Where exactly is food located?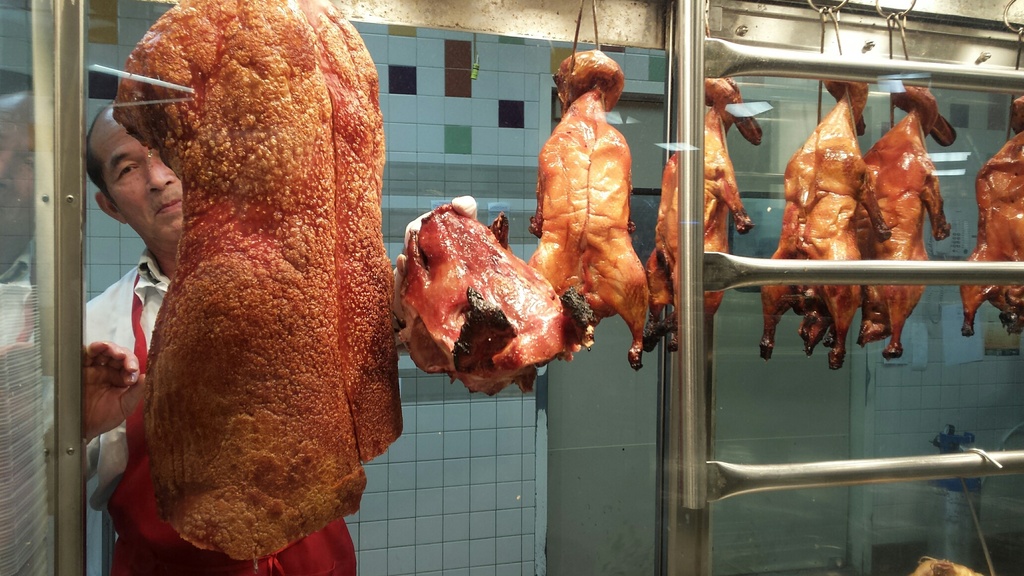
Its bounding box is bbox=[761, 80, 871, 371].
